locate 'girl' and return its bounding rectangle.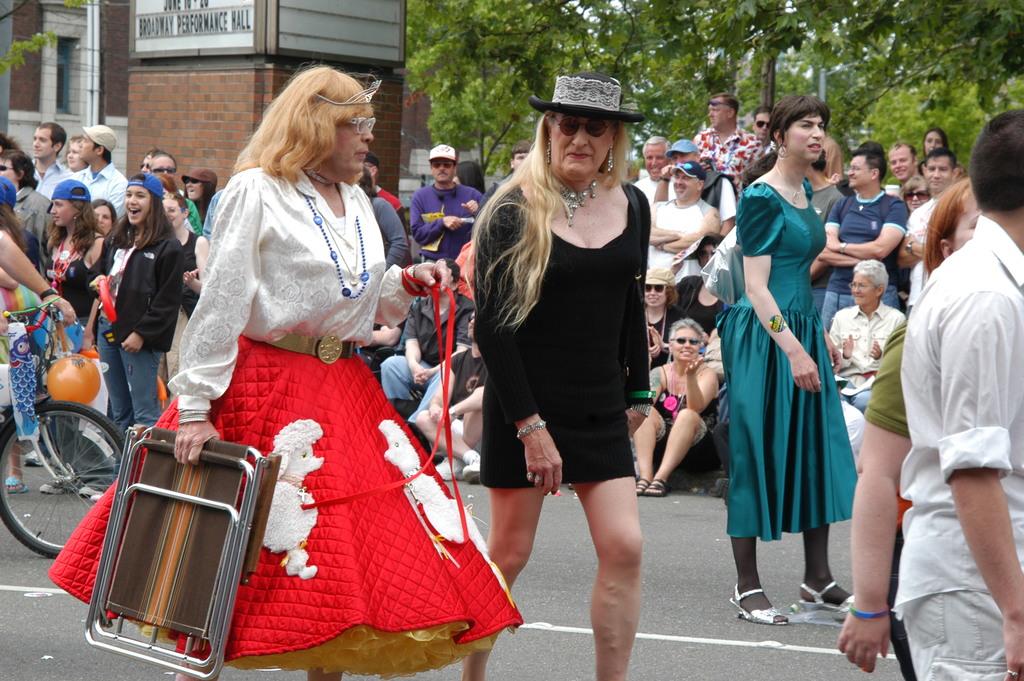
crop(634, 322, 719, 491).
